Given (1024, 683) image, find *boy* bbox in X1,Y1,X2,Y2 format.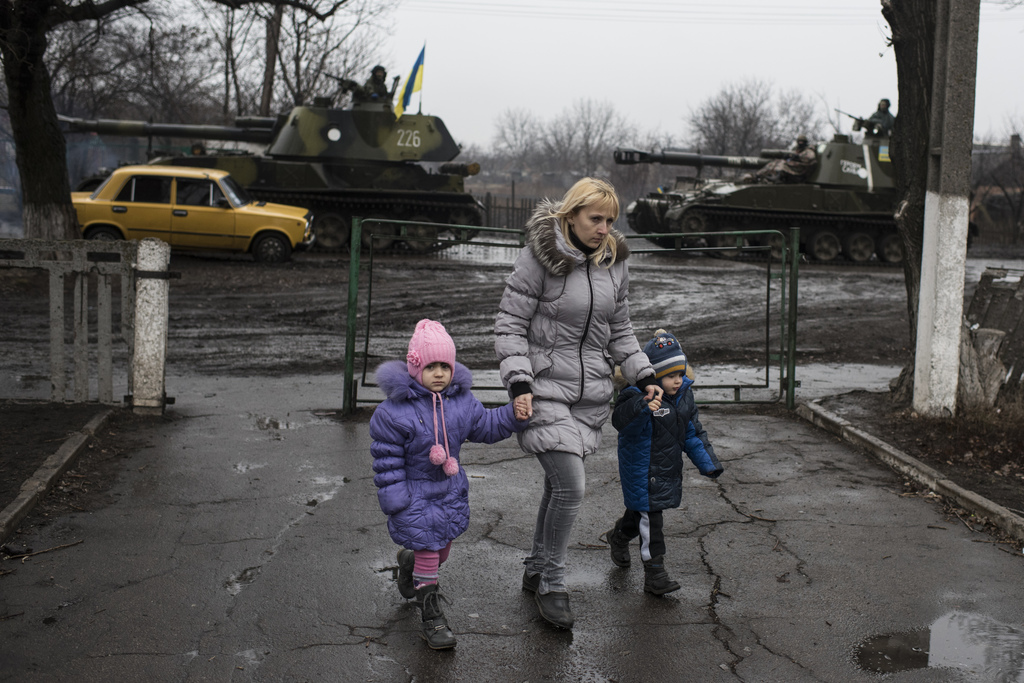
596,307,725,591.
